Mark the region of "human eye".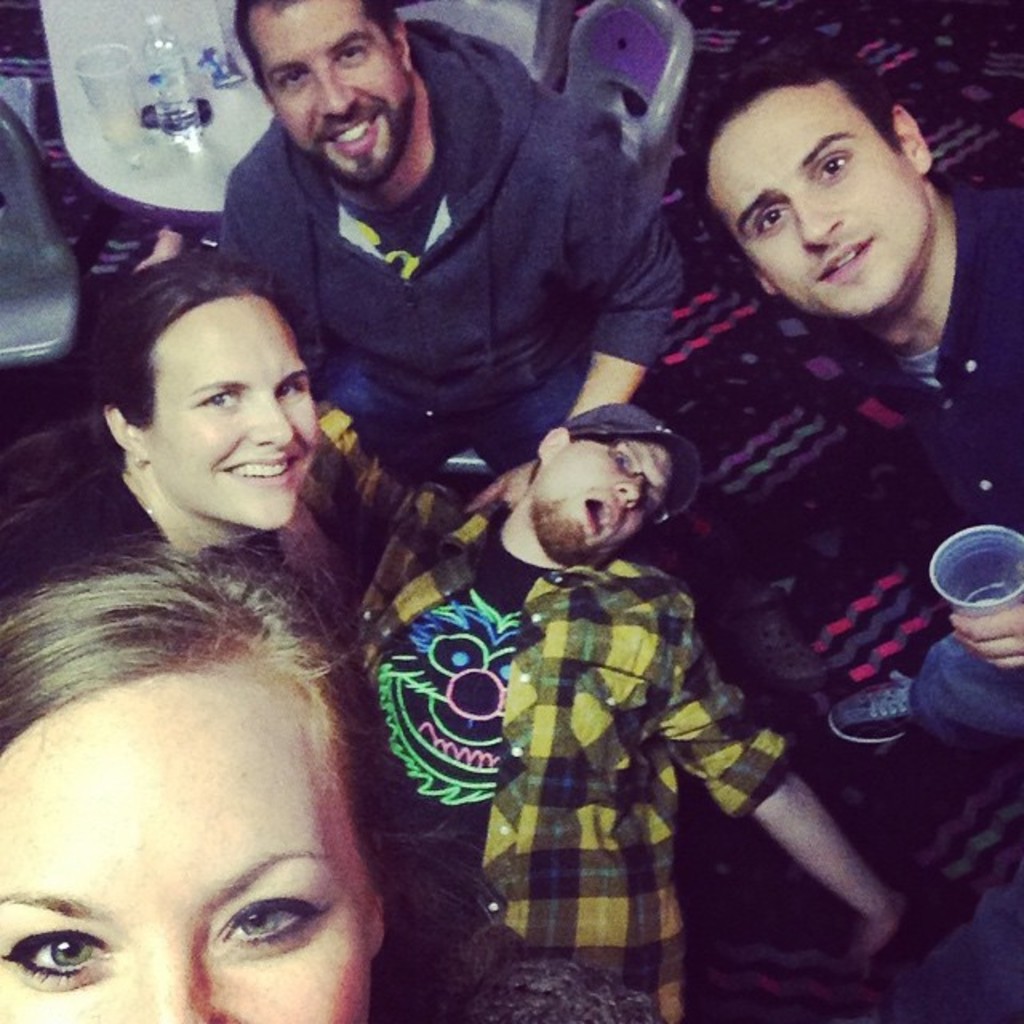
Region: crop(813, 150, 853, 186).
